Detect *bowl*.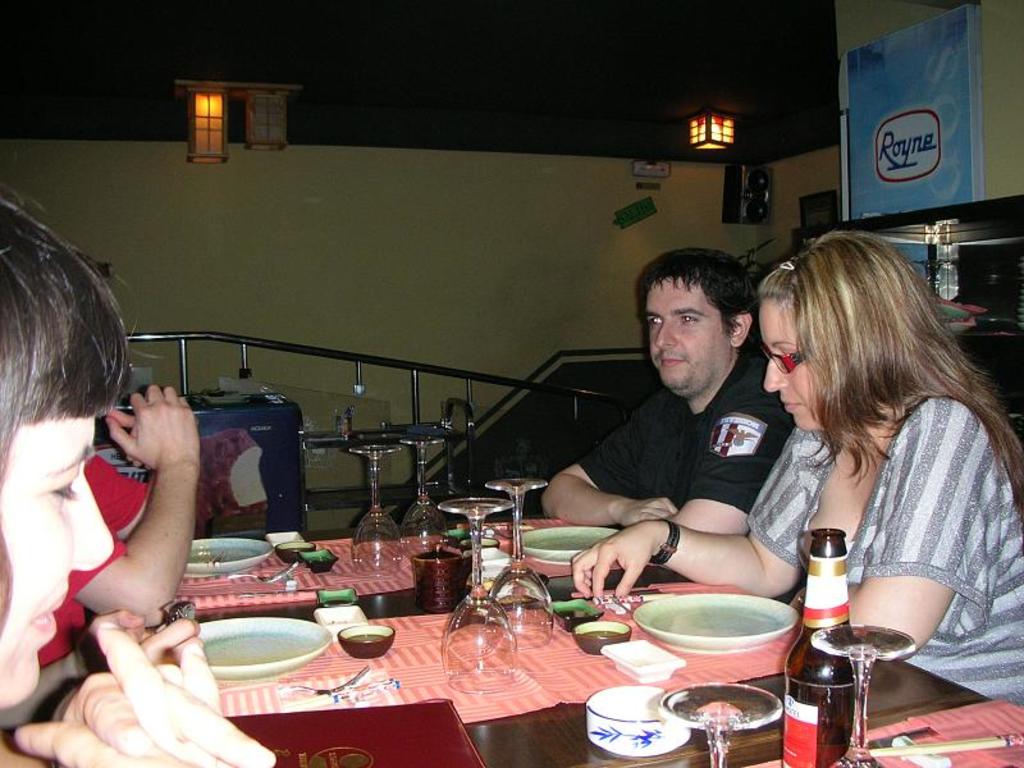
Detected at detection(316, 589, 360, 605).
